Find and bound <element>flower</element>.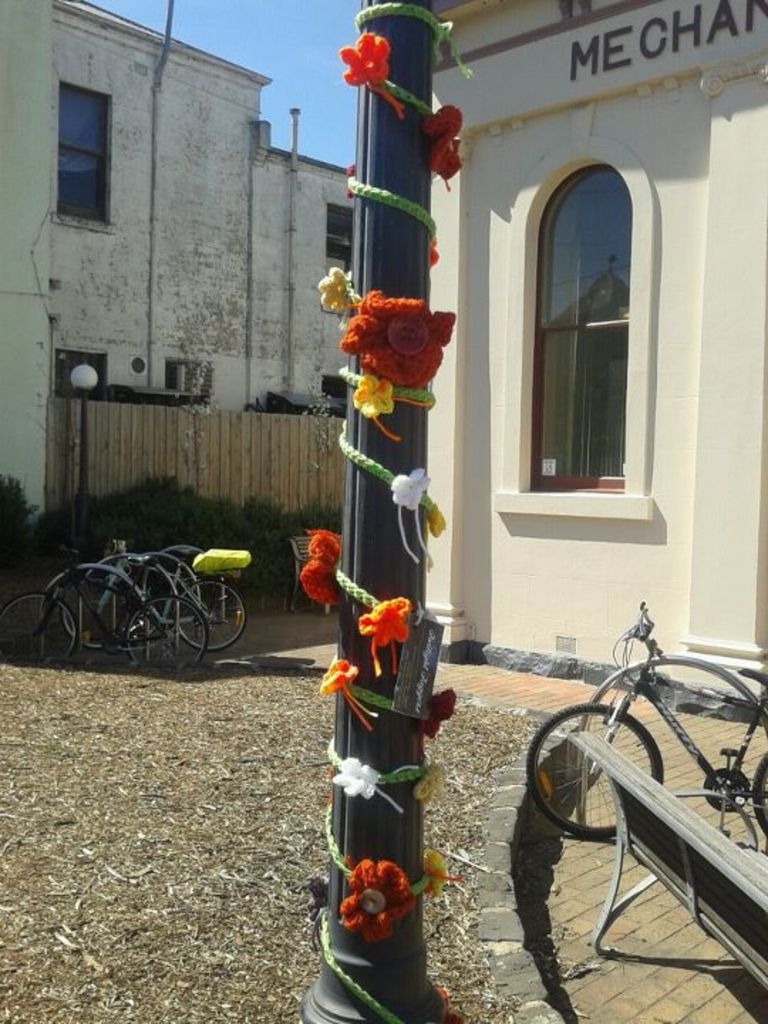
Bound: l=296, t=530, r=343, b=616.
